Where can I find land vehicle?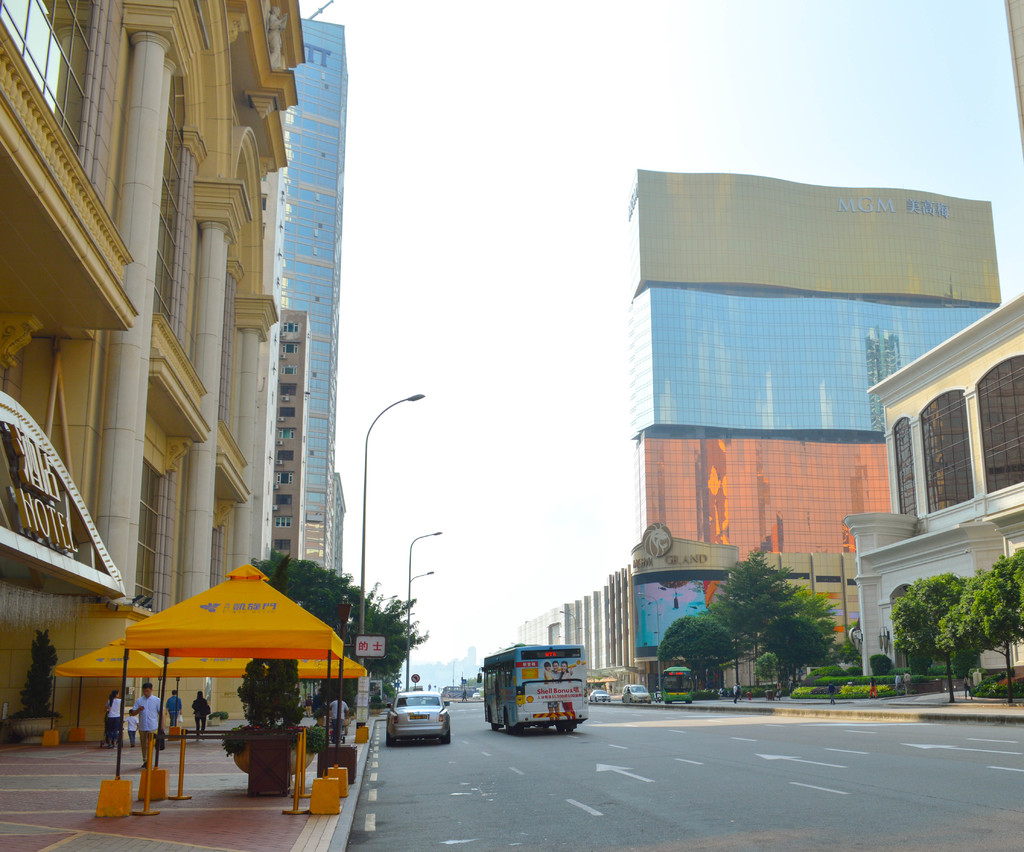
You can find it at [385,690,454,748].
